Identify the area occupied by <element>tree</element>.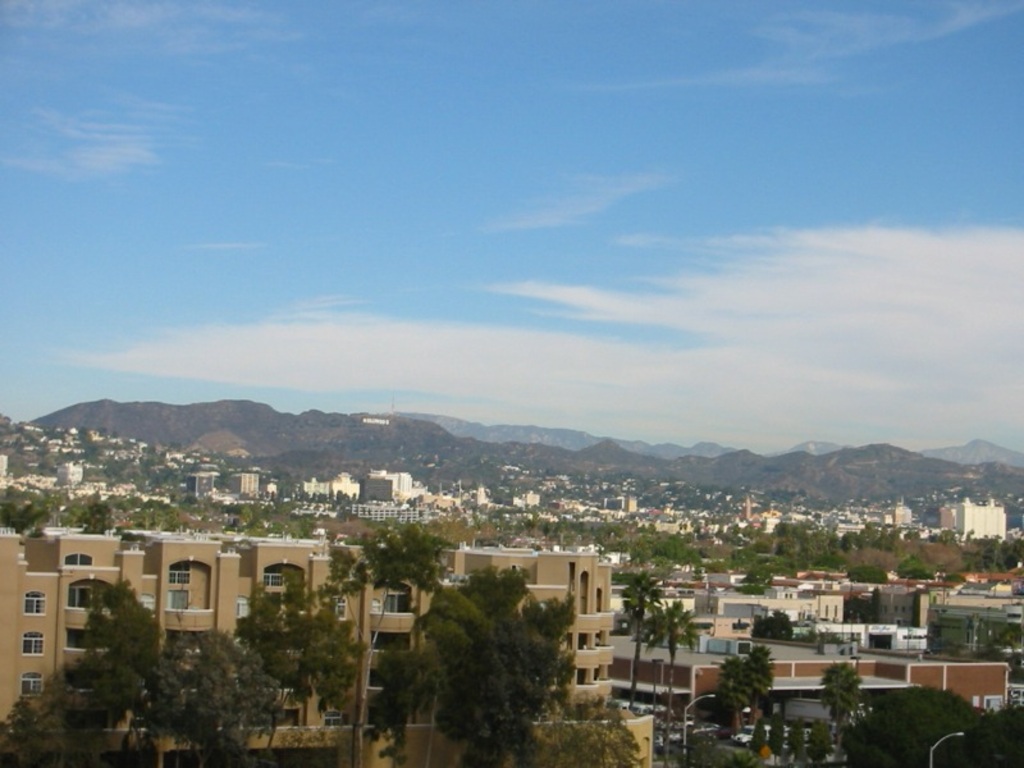
Area: l=892, t=554, r=932, b=584.
